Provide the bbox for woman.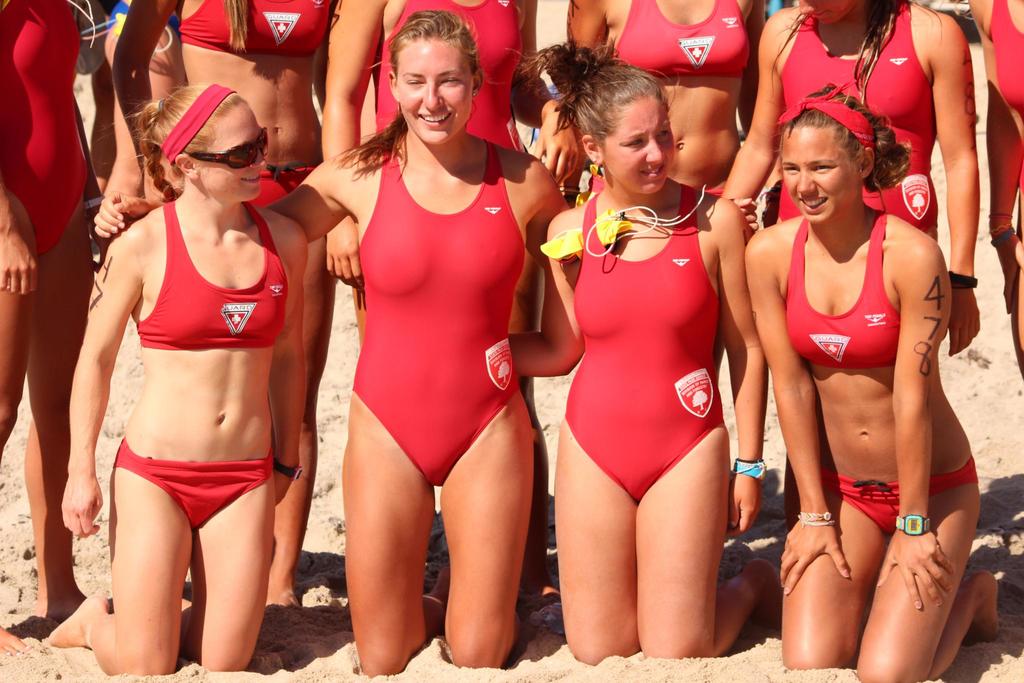
(742, 82, 1004, 682).
